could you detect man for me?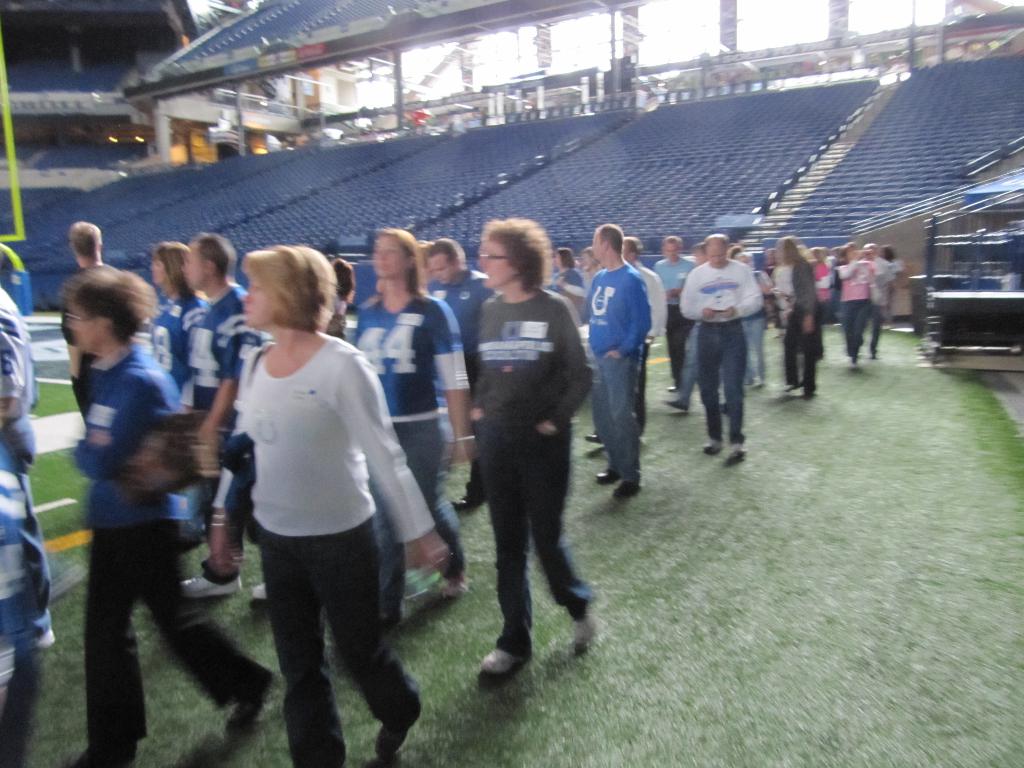
Detection result: <region>577, 225, 648, 499</region>.
